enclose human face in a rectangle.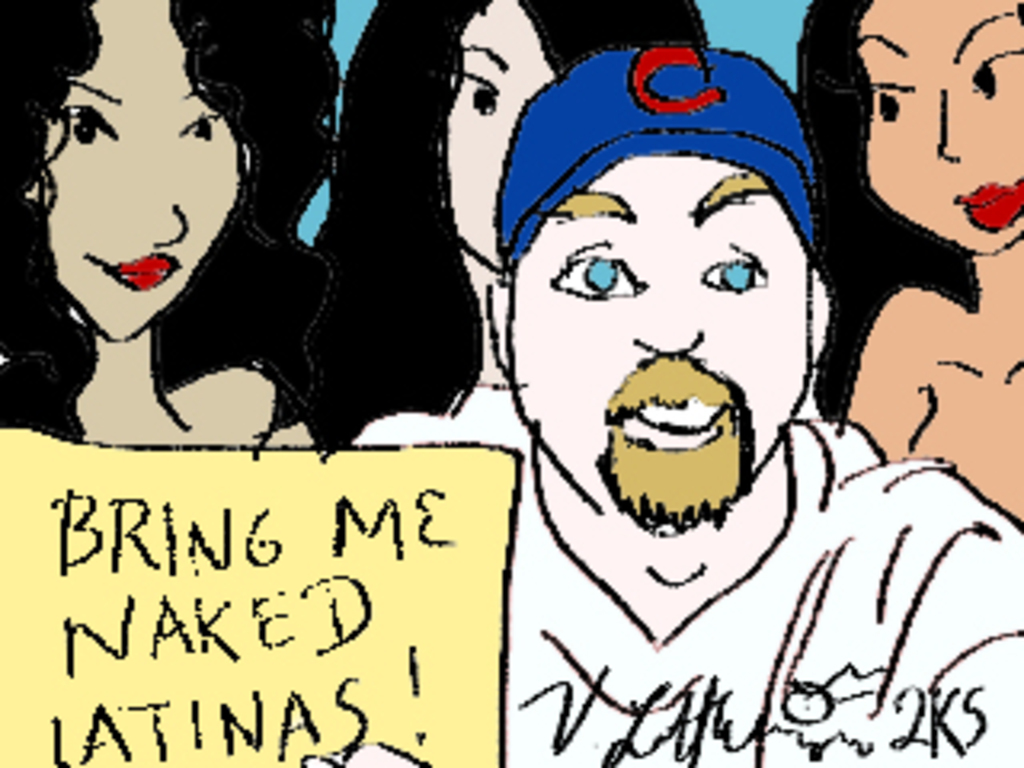
435, 0, 579, 275.
